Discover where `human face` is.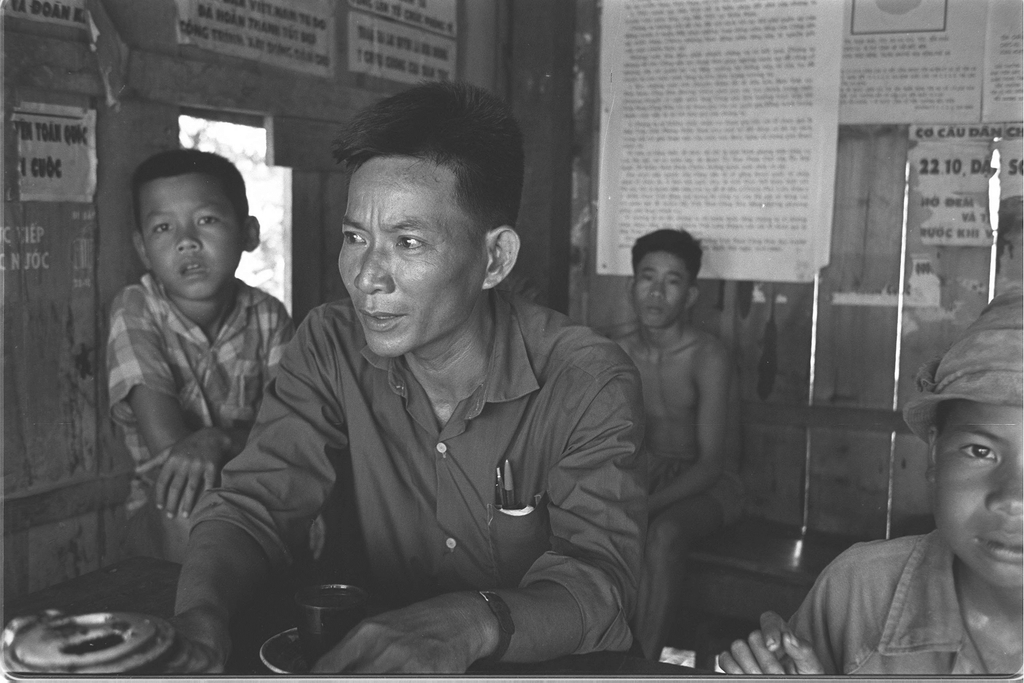
Discovered at rect(340, 152, 488, 357).
